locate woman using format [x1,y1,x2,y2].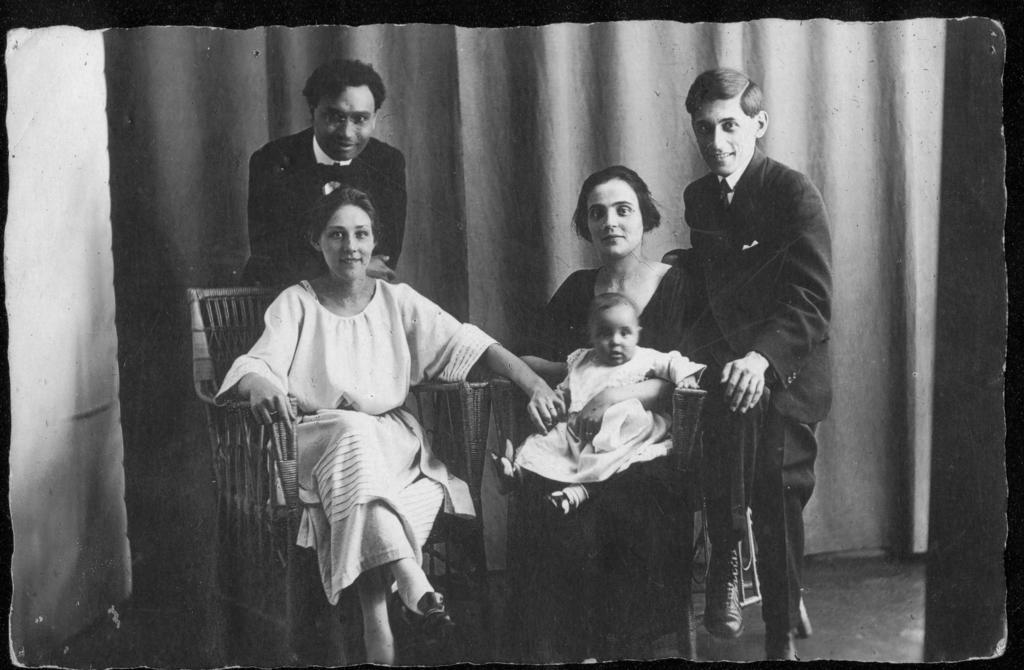
[228,148,525,662].
